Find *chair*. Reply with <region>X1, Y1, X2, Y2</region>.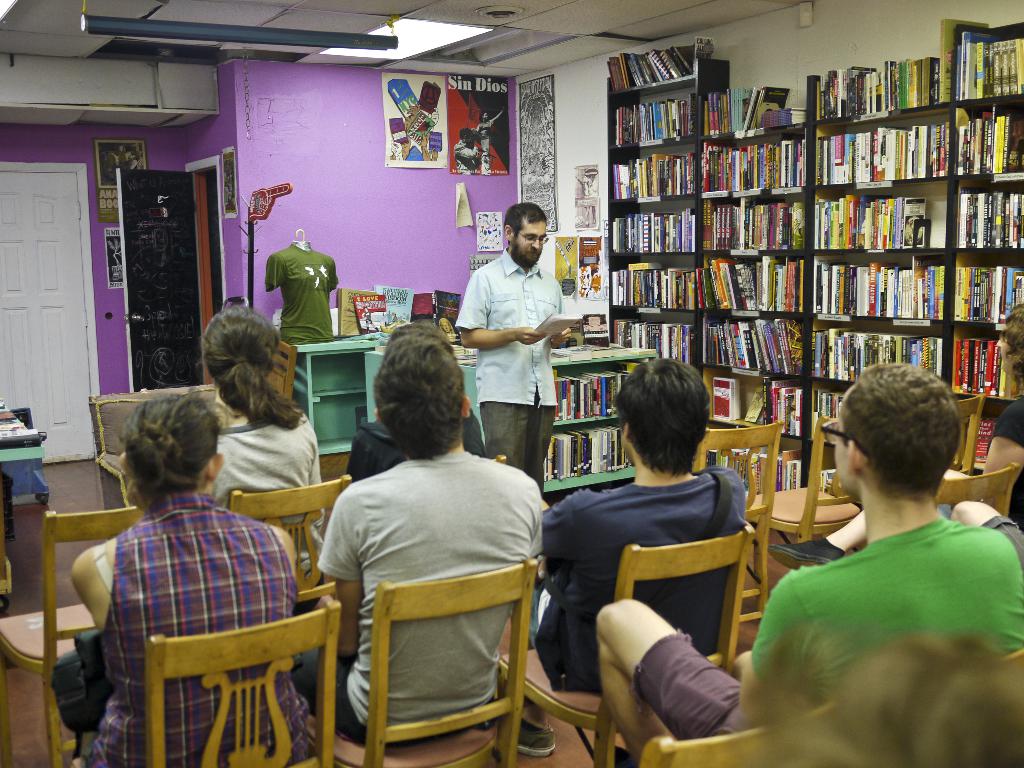
<region>936, 463, 1023, 521</region>.
